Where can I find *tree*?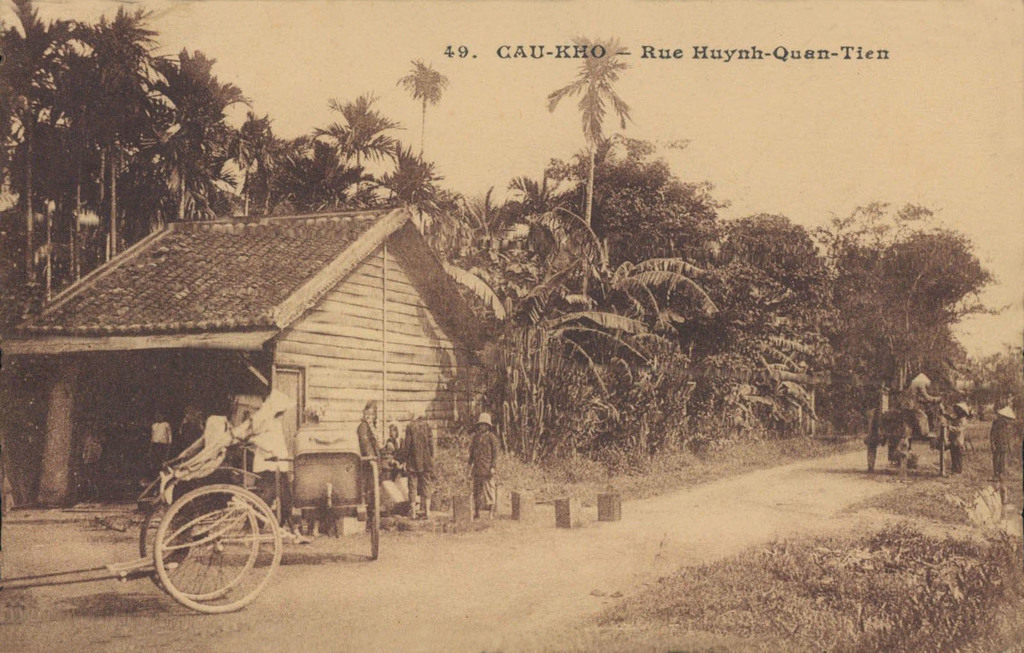
You can find it at 459,181,505,260.
